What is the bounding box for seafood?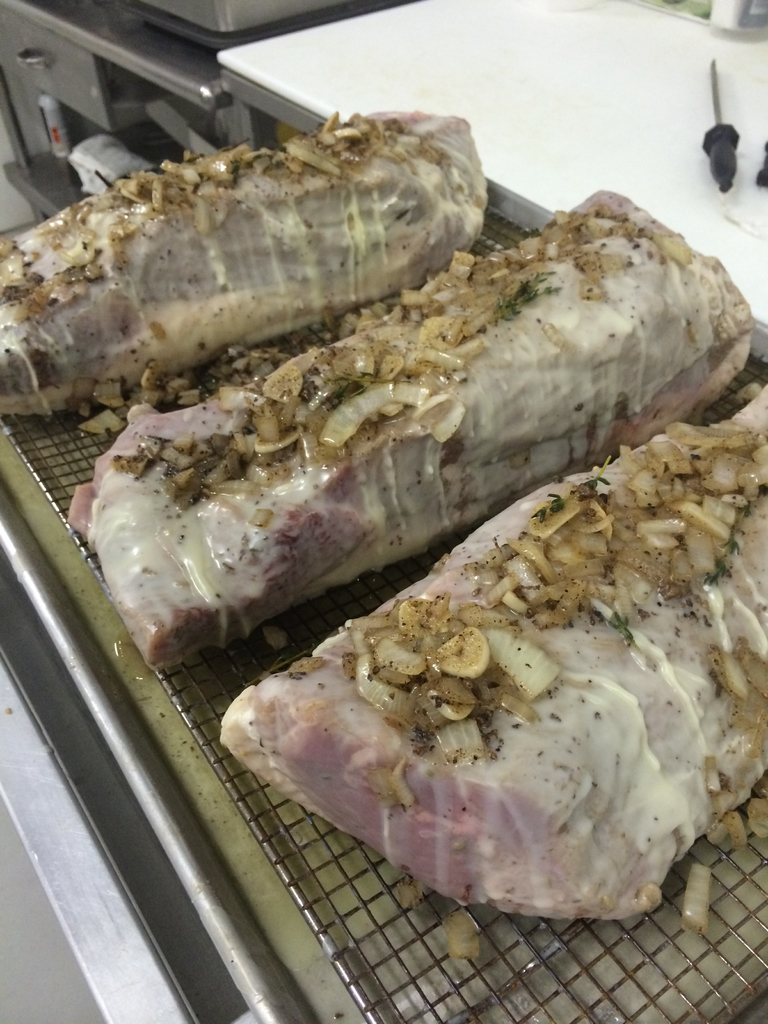
0 99 489 421.
